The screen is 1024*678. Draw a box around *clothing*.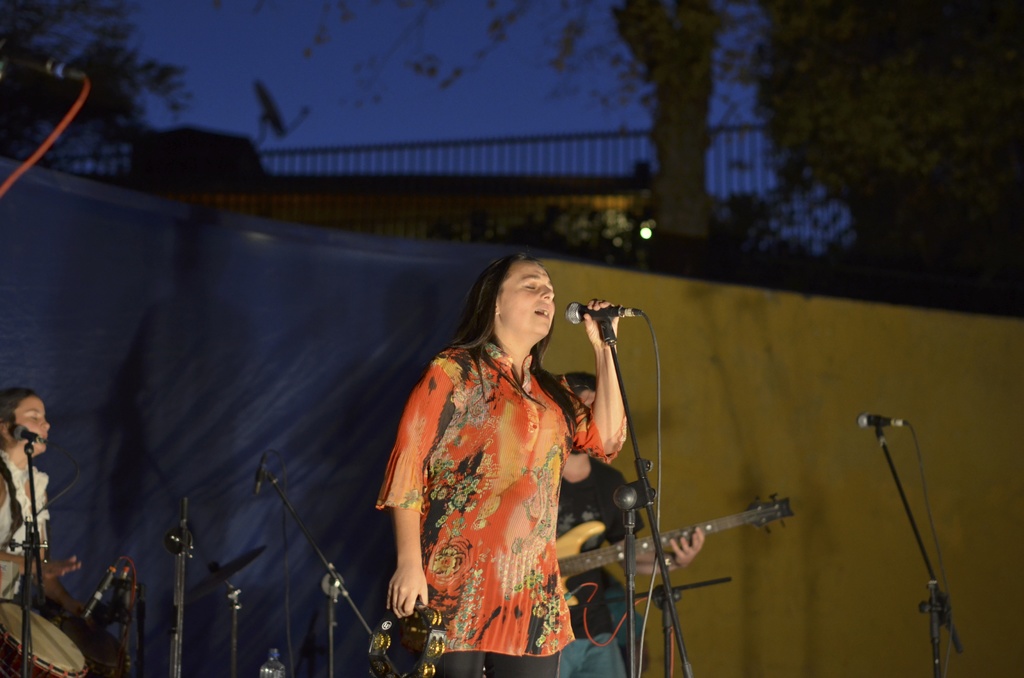
(left=561, top=624, right=633, bottom=674).
